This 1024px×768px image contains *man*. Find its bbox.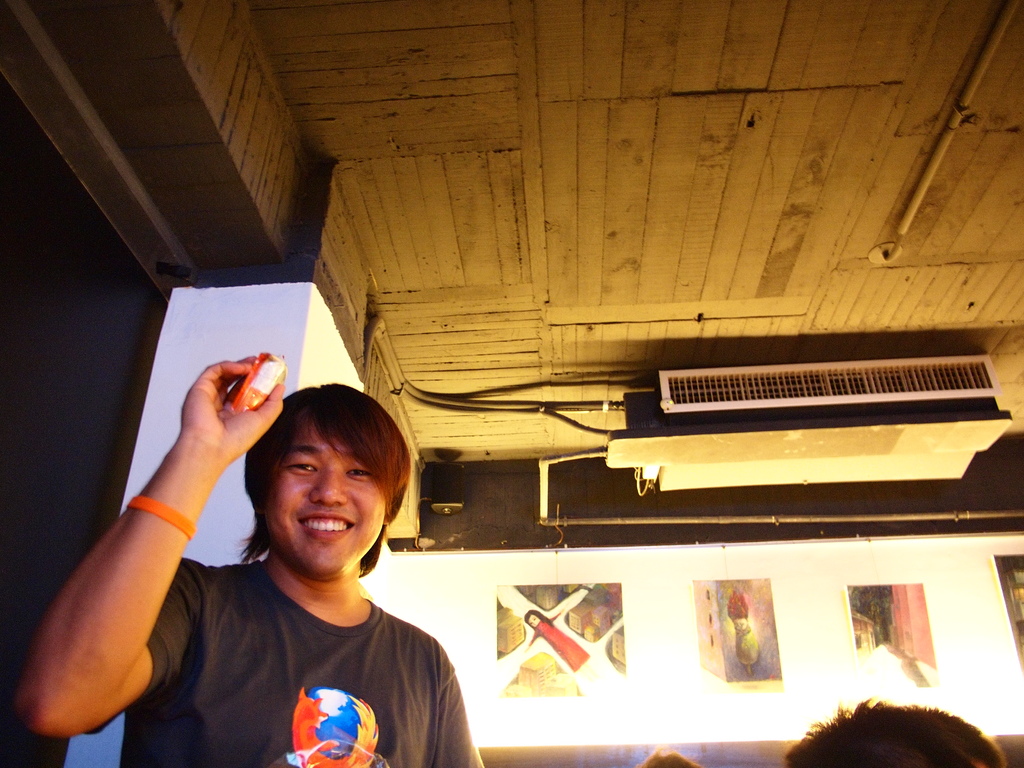
15 358 484 767.
